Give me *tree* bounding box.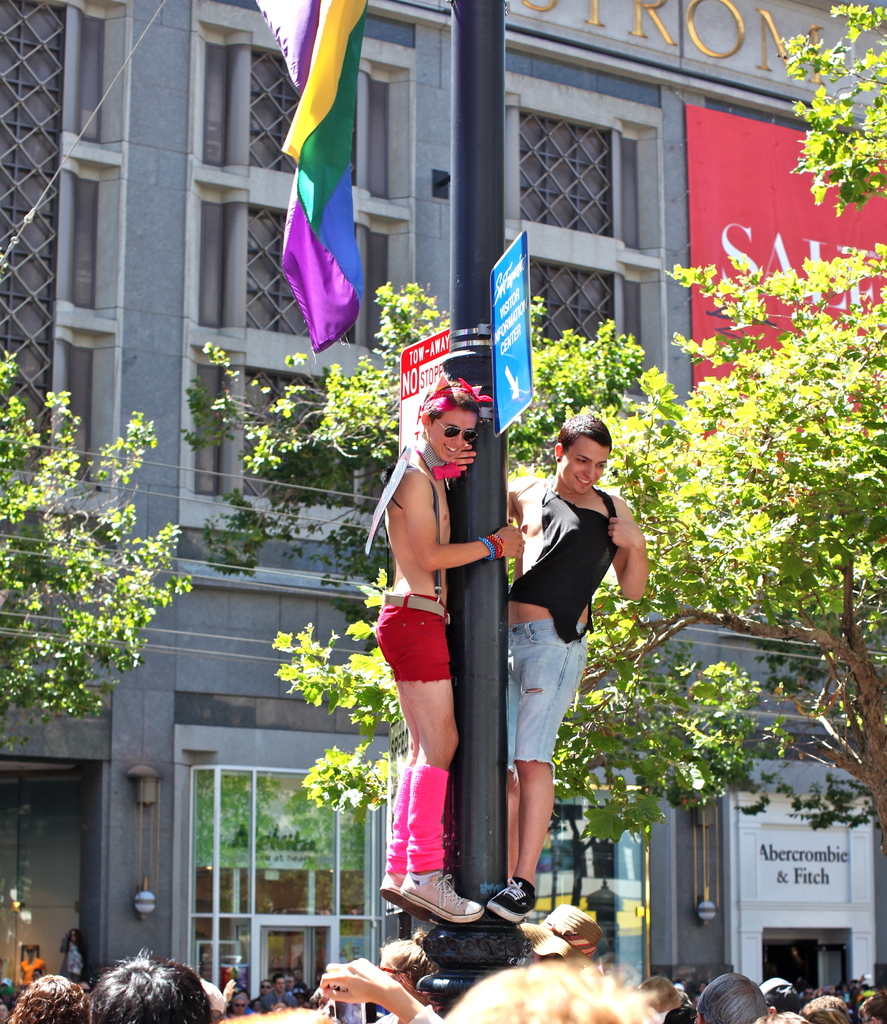
190:0:886:879.
